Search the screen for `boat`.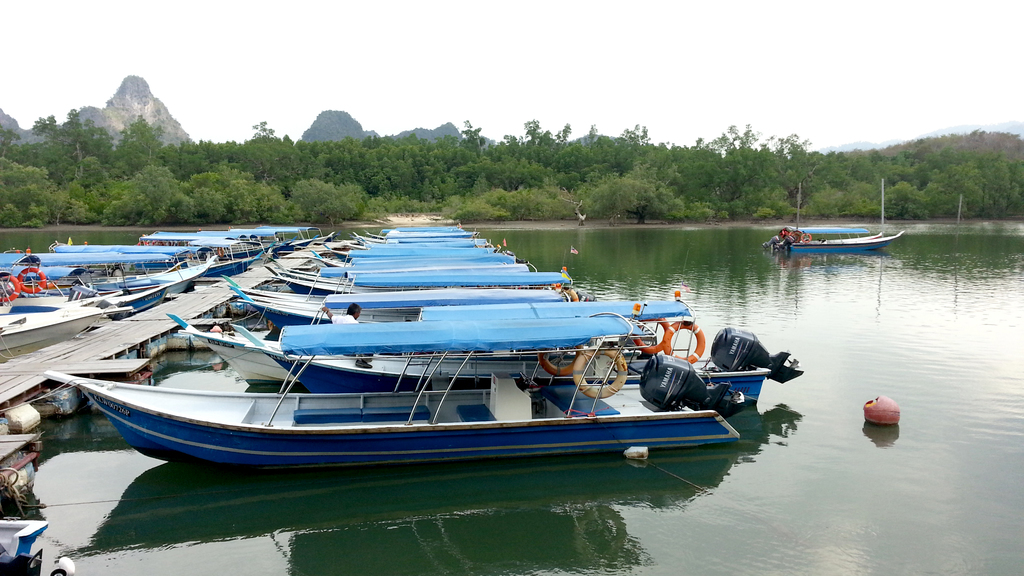
Found at (x1=0, y1=246, x2=175, y2=322).
